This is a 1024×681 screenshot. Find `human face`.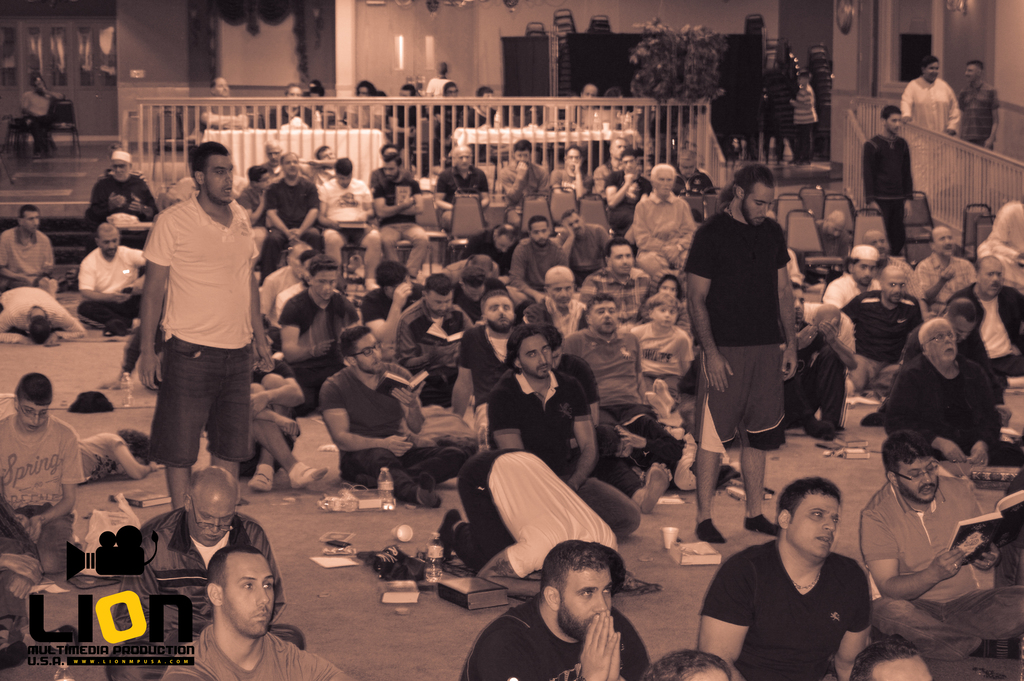
Bounding box: x1=488 y1=297 x2=515 y2=332.
